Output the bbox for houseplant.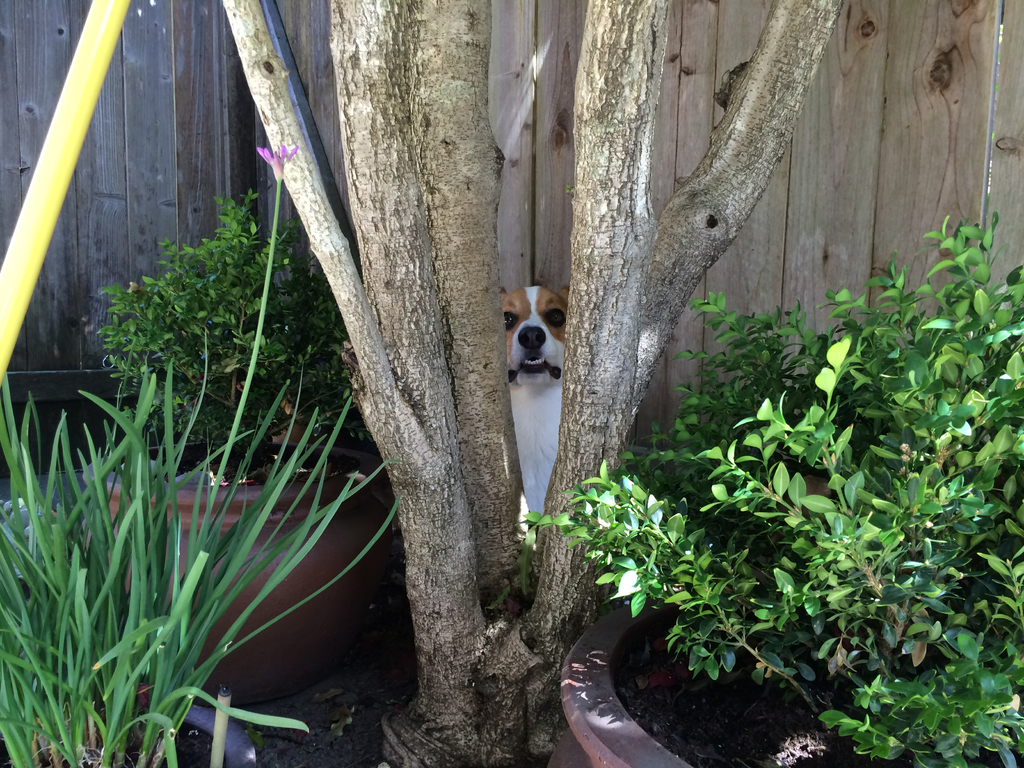
x1=545, y1=226, x2=1023, y2=767.
